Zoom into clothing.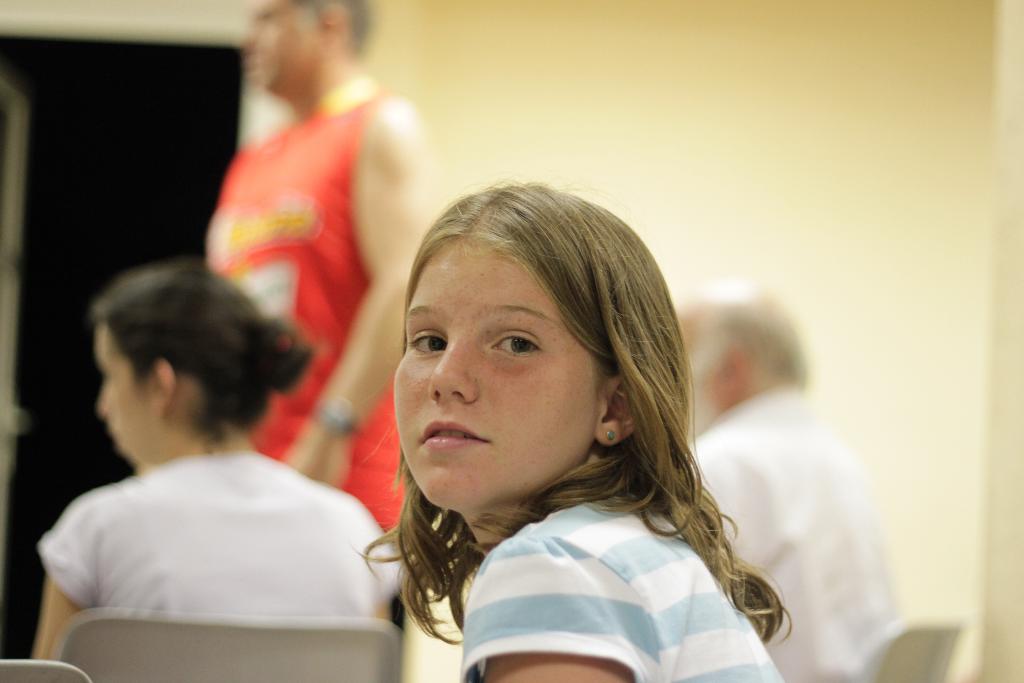
Zoom target: [205,79,409,529].
